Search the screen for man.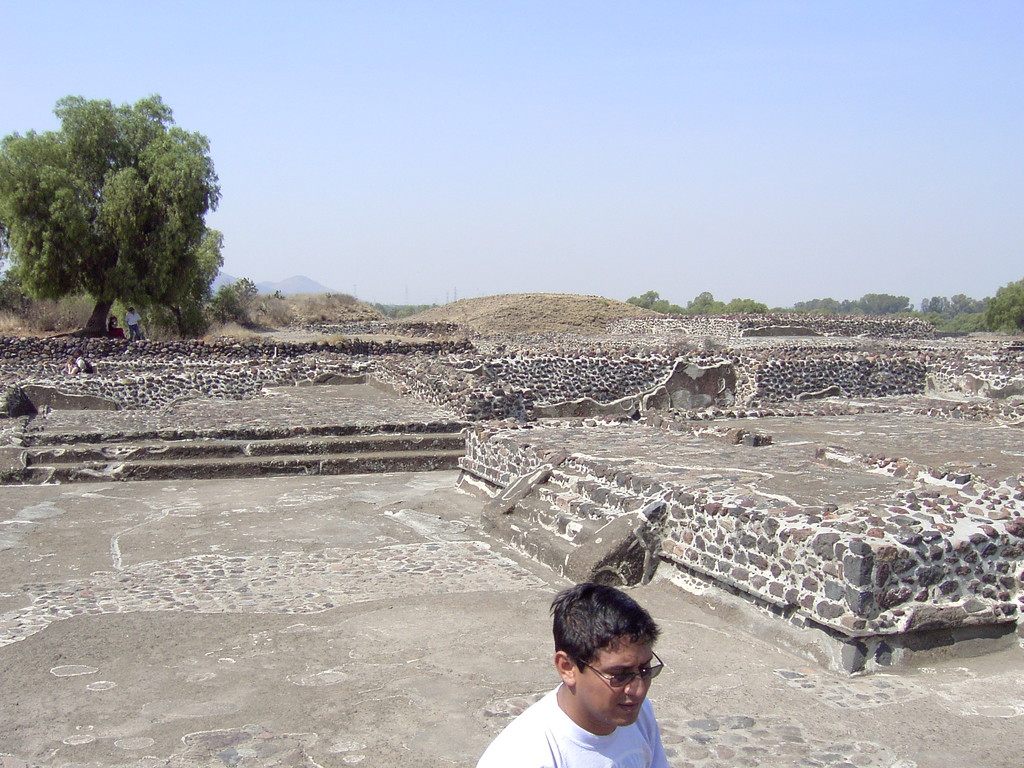
Found at <box>125,307,144,341</box>.
